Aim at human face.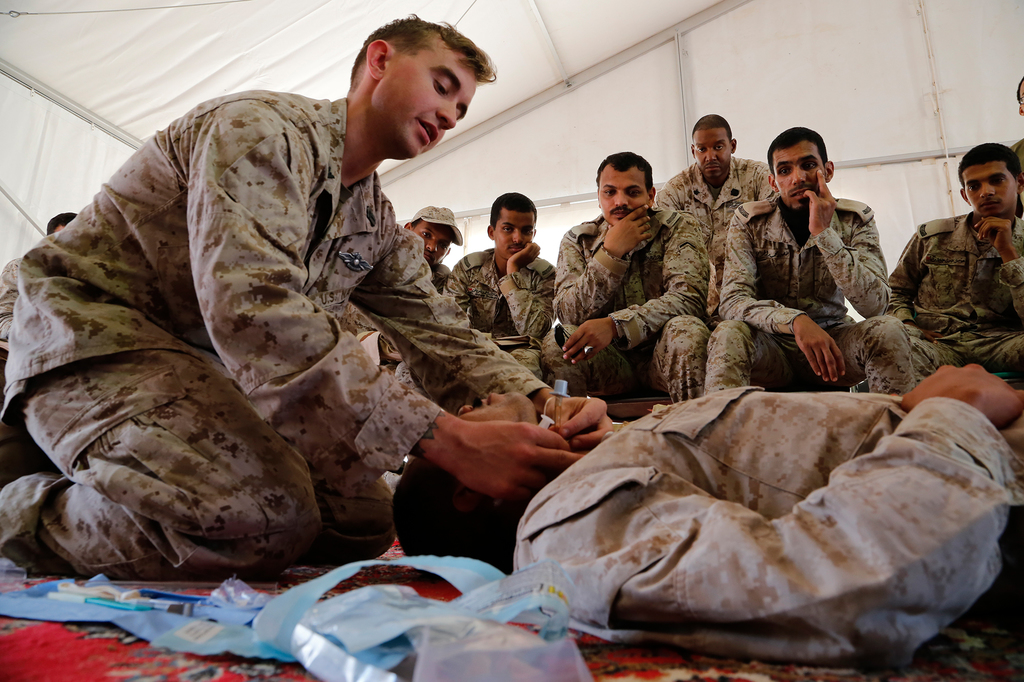
Aimed at 497, 210, 533, 261.
